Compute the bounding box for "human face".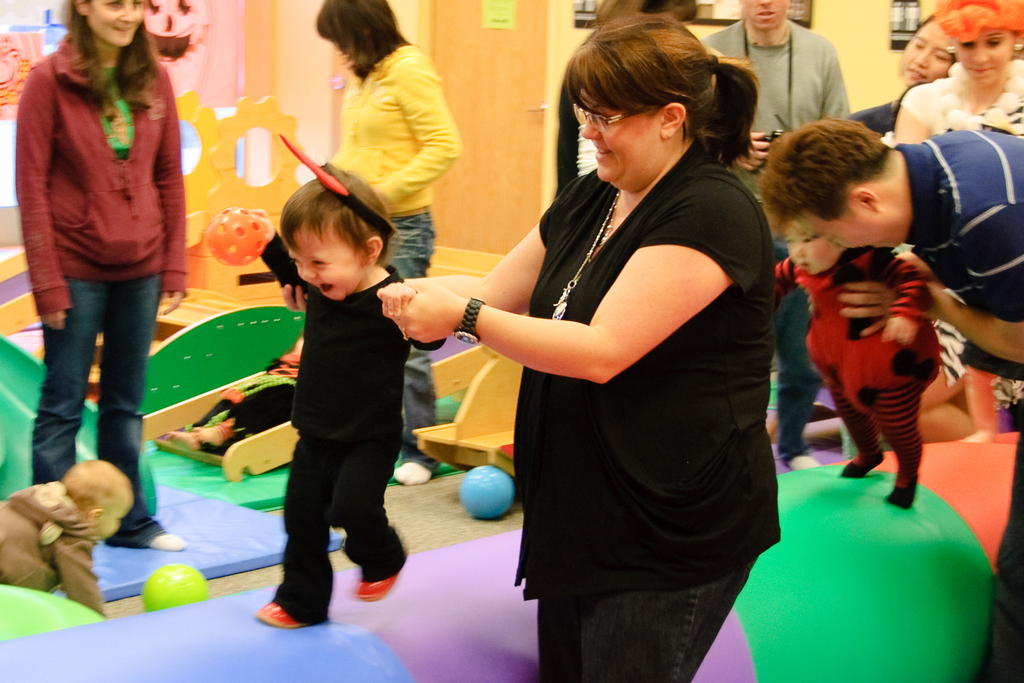
left=962, top=26, right=1014, bottom=89.
